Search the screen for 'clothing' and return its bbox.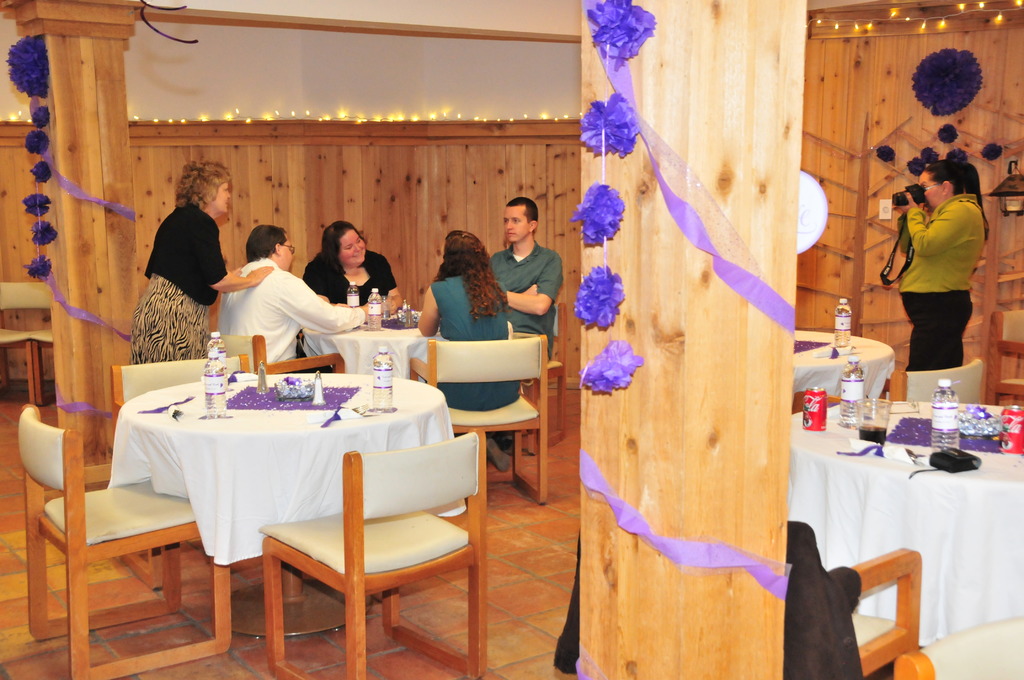
Found: crop(232, 265, 383, 356).
